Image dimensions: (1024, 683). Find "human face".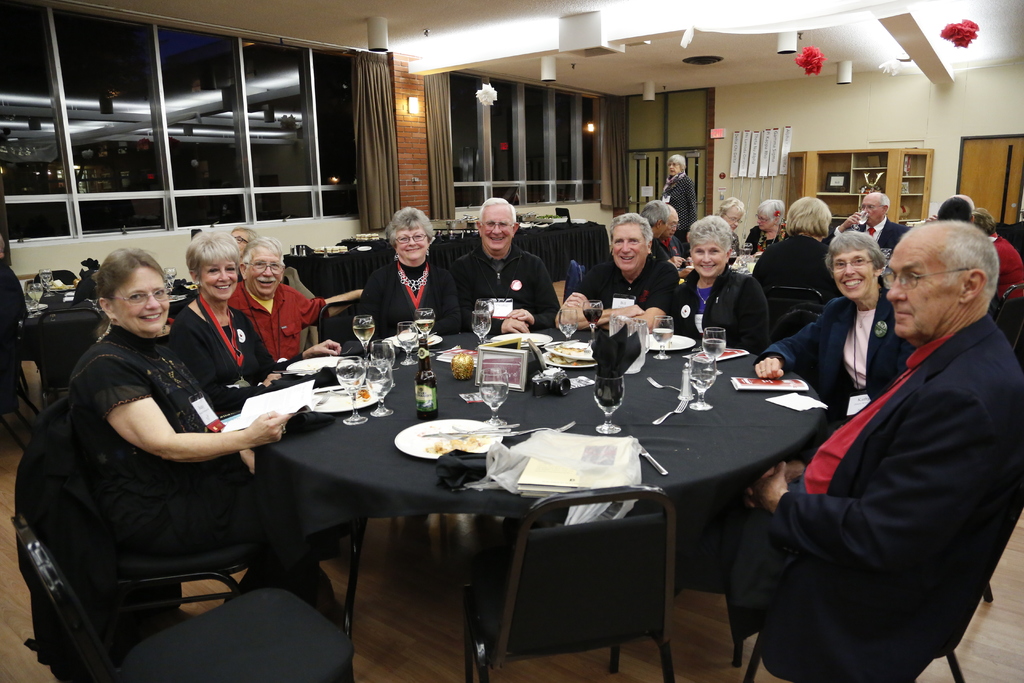
region(692, 239, 728, 281).
